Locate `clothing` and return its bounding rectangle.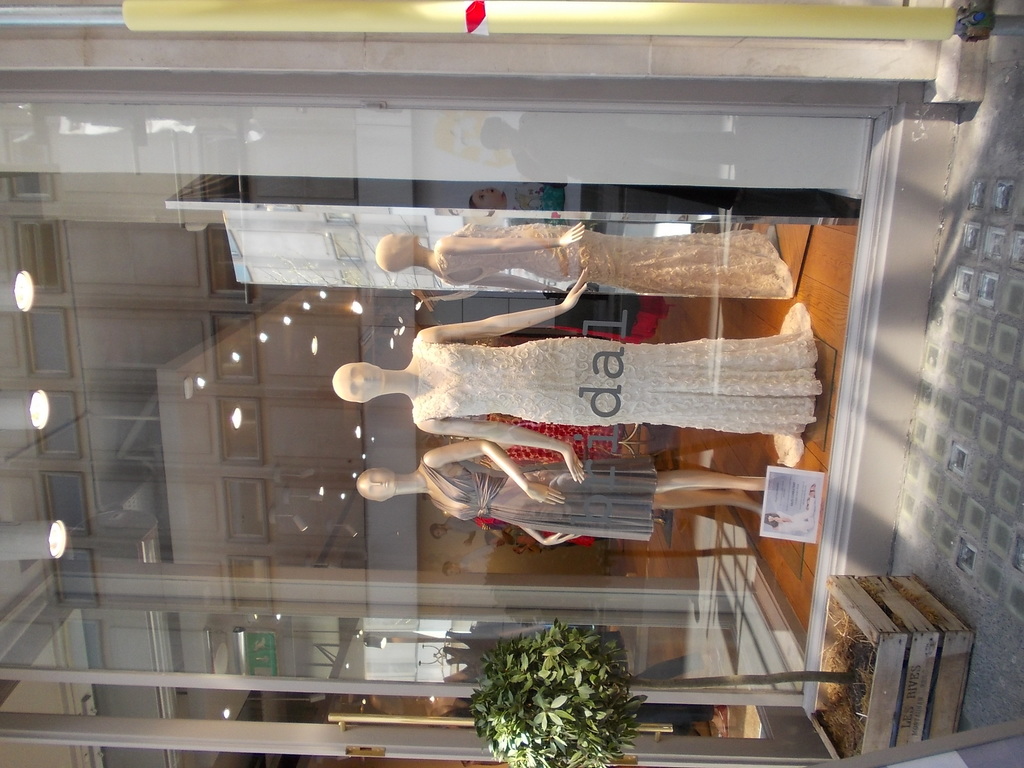
778/497/817/541.
